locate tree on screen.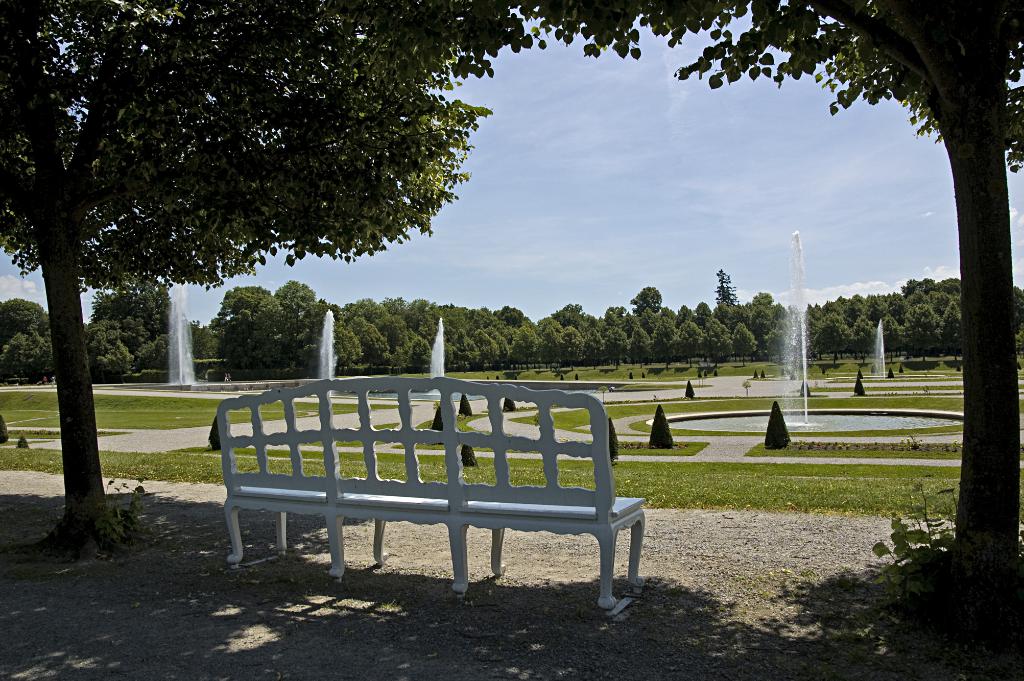
On screen at 869,296,898,318.
